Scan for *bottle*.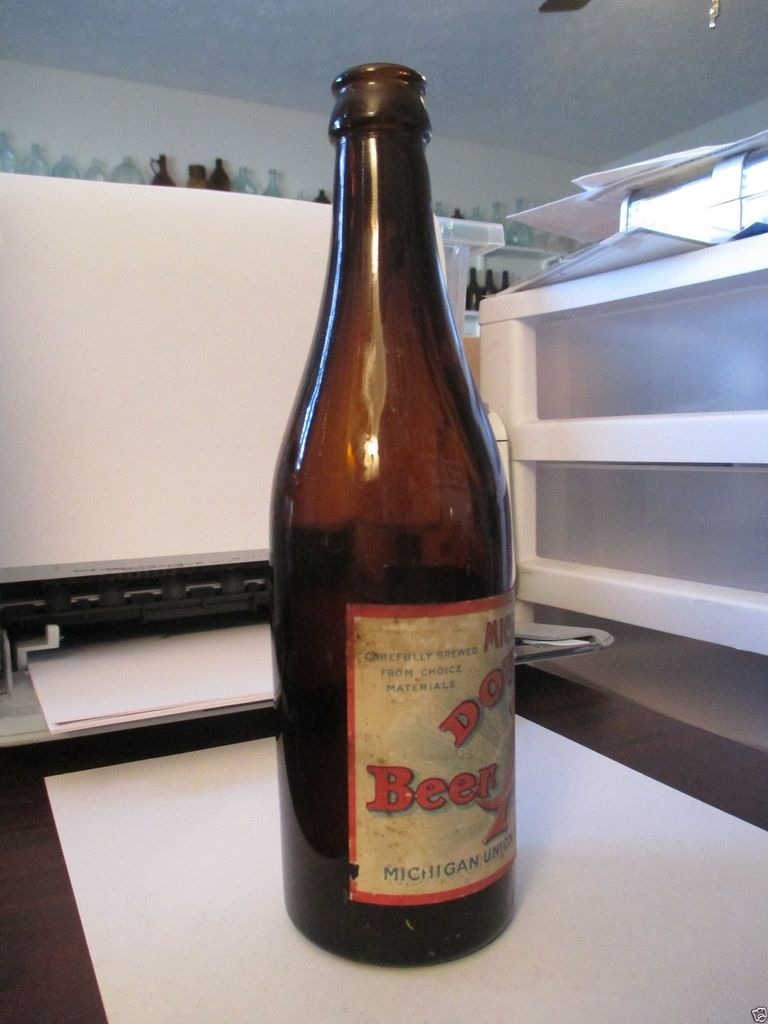
Scan result: left=210, top=154, right=229, bottom=191.
